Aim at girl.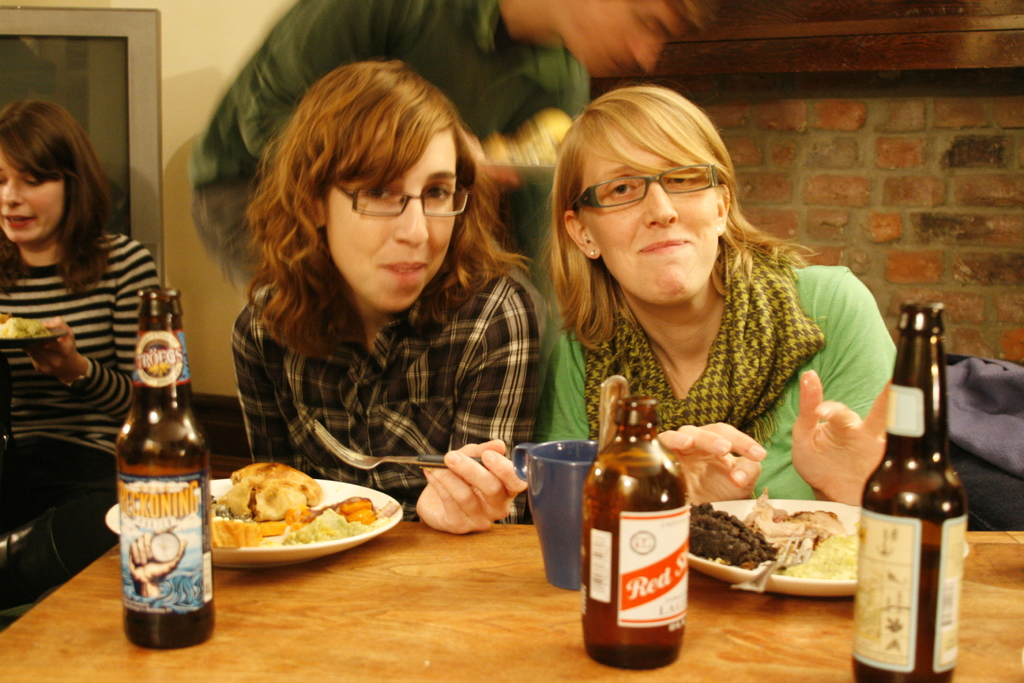
Aimed at left=0, top=96, right=161, bottom=618.
